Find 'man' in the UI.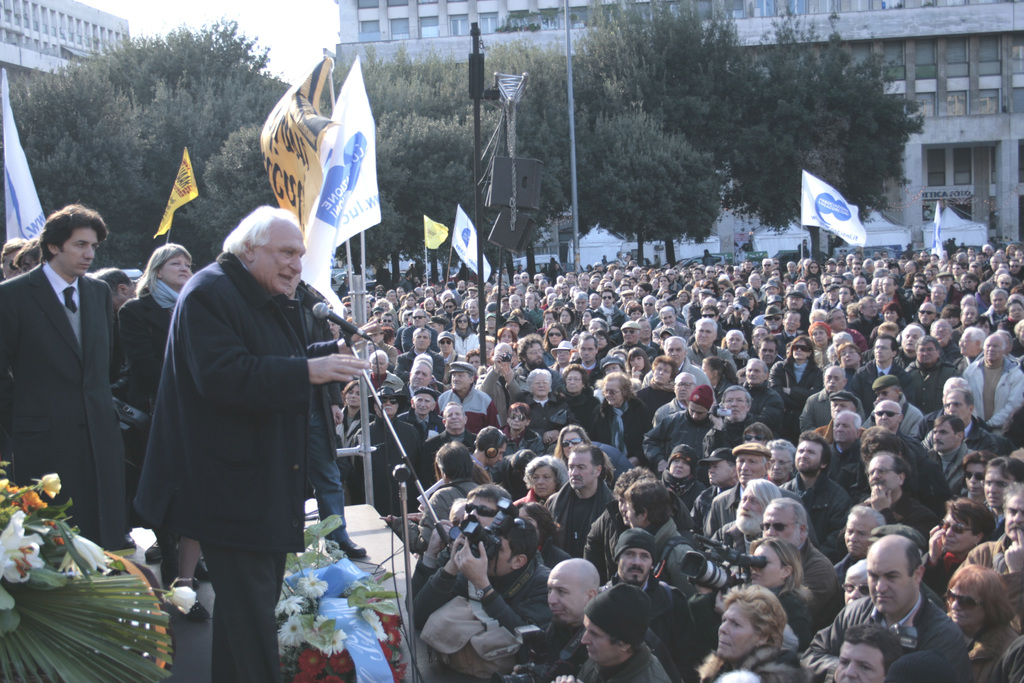
UI element at (left=547, top=437, right=620, bottom=553).
